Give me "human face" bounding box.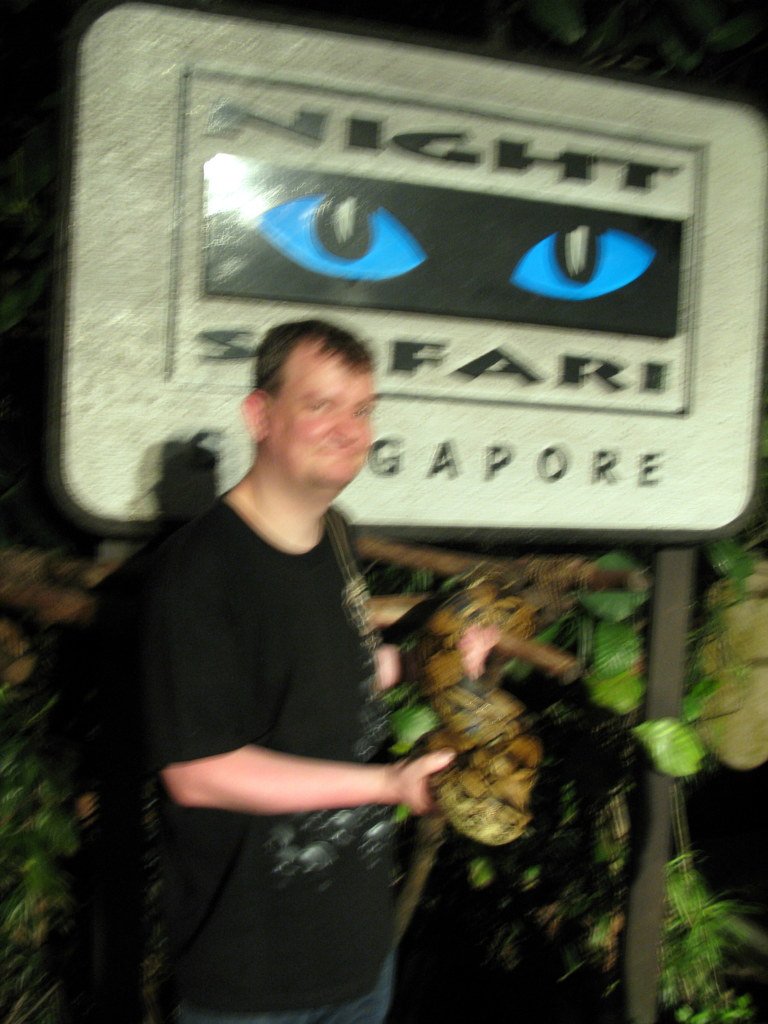
box=[264, 356, 376, 487].
